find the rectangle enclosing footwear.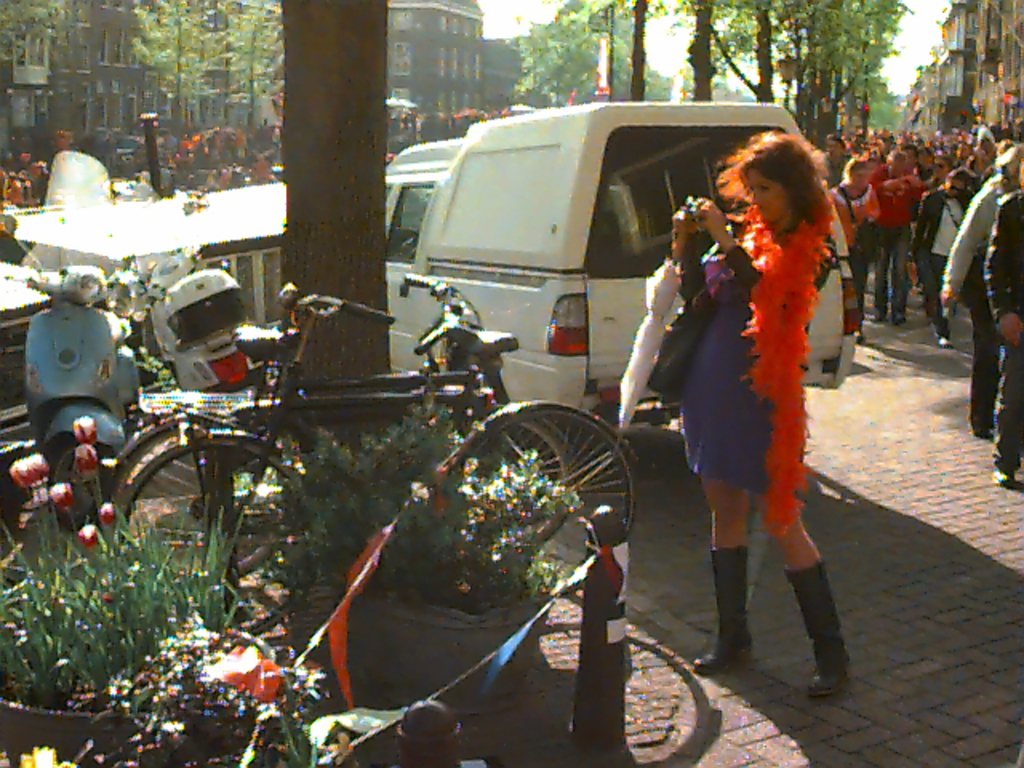
l=691, t=549, r=755, b=672.
